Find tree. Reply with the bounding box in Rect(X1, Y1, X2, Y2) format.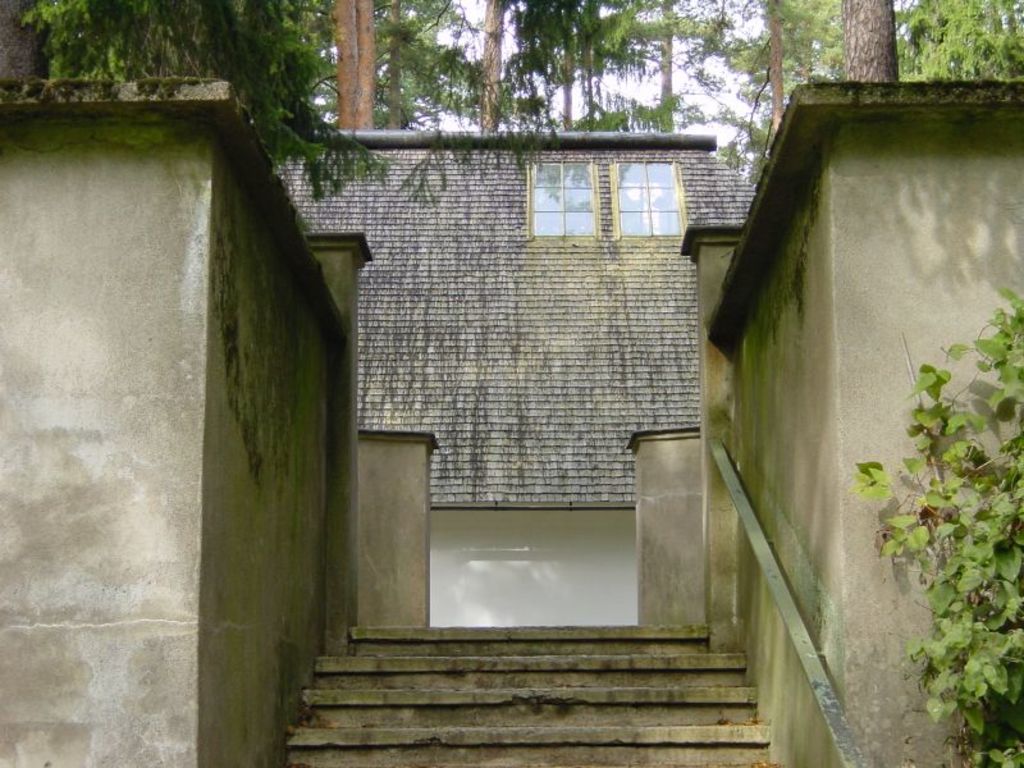
Rect(831, 0, 906, 93).
